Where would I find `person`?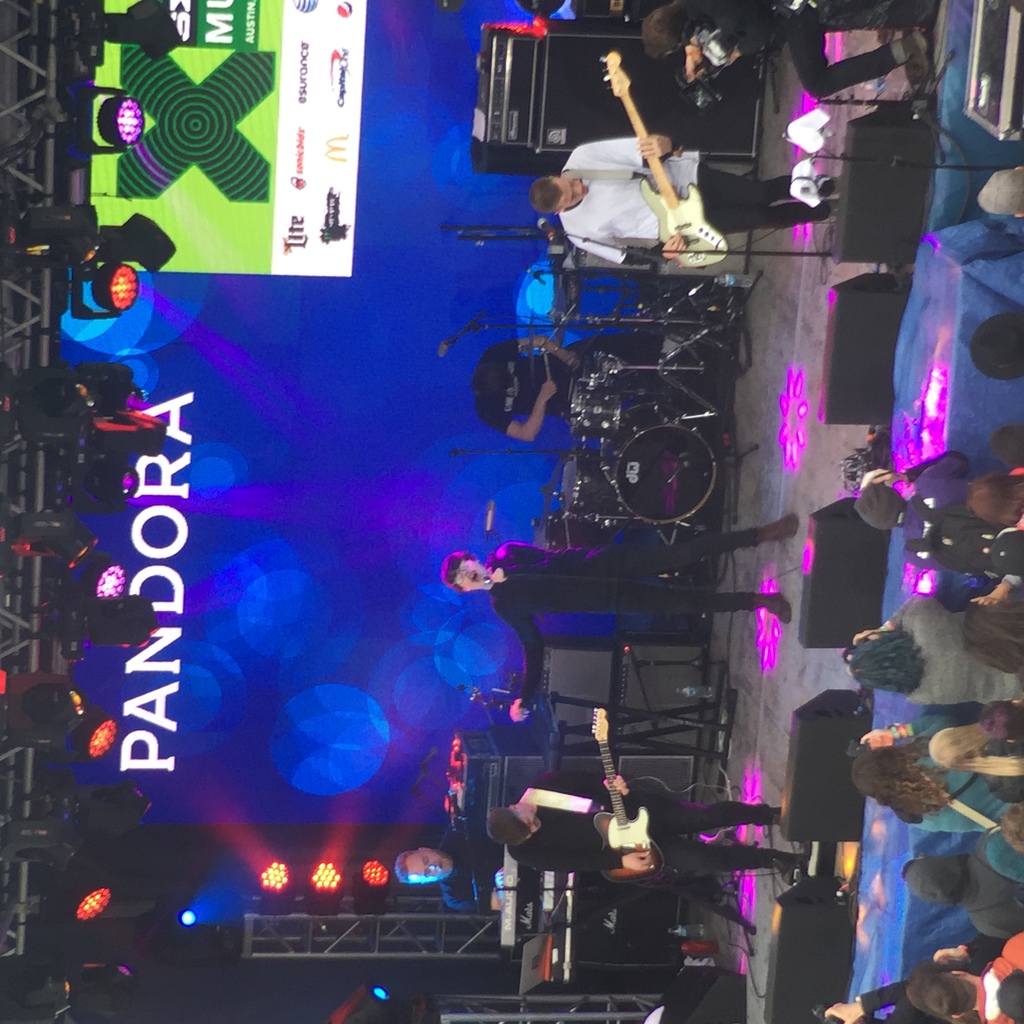
At locate(449, 515, 804, 707).
